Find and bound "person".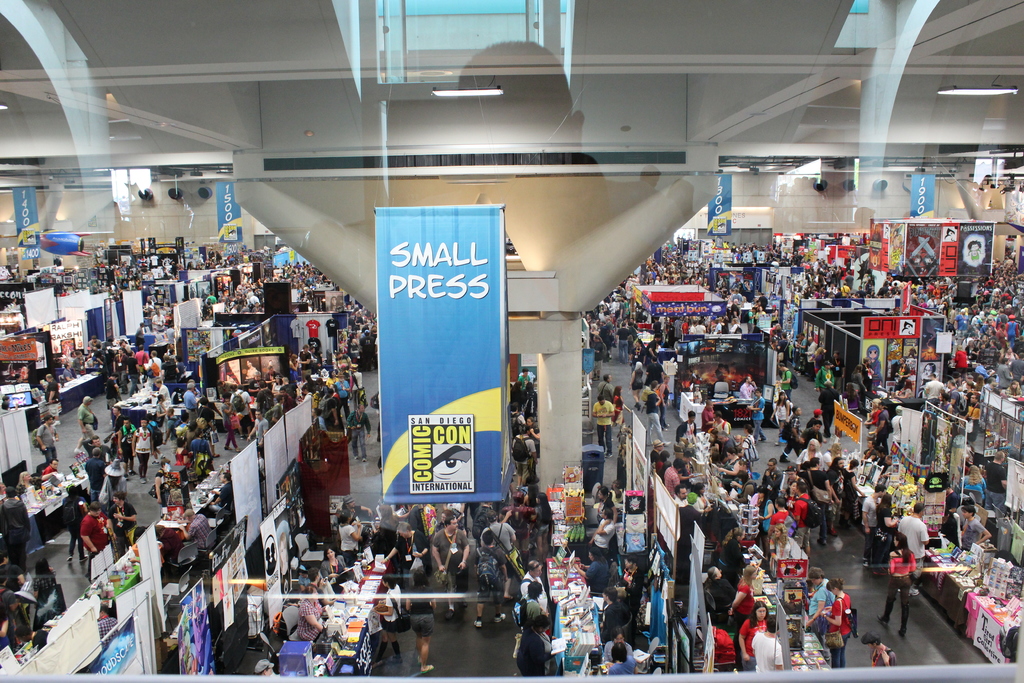
Bound: [left=75, top=498, right=116, bottom=579].
